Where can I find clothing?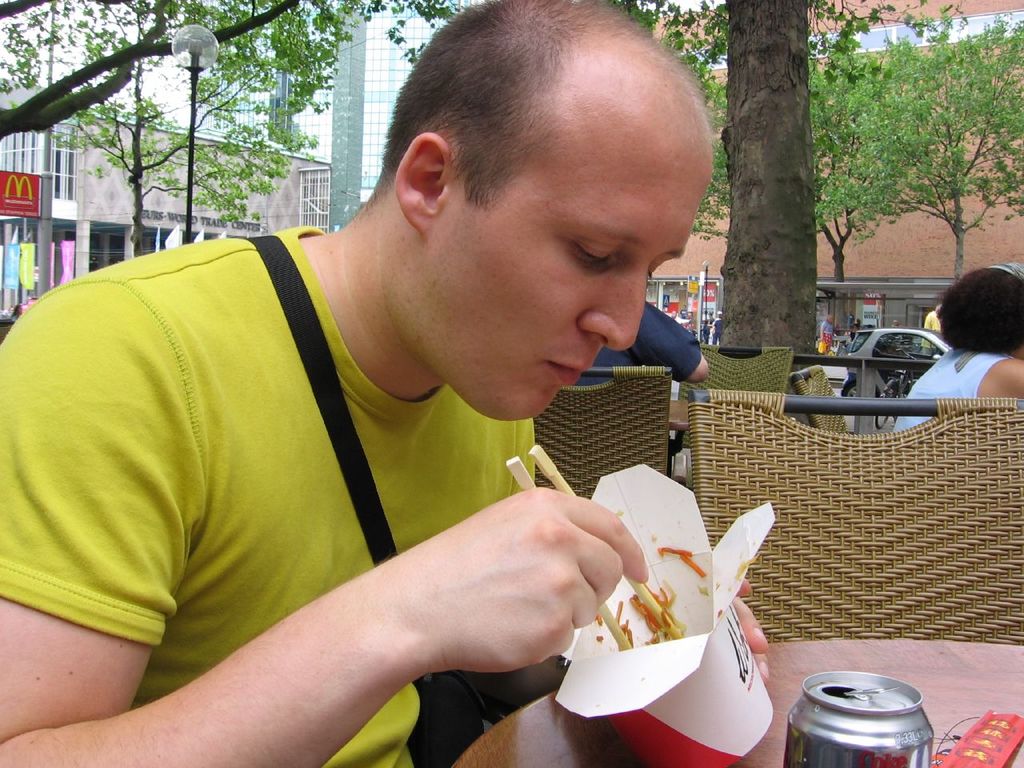
You can find it at box(894, 350, 1014, 431).
